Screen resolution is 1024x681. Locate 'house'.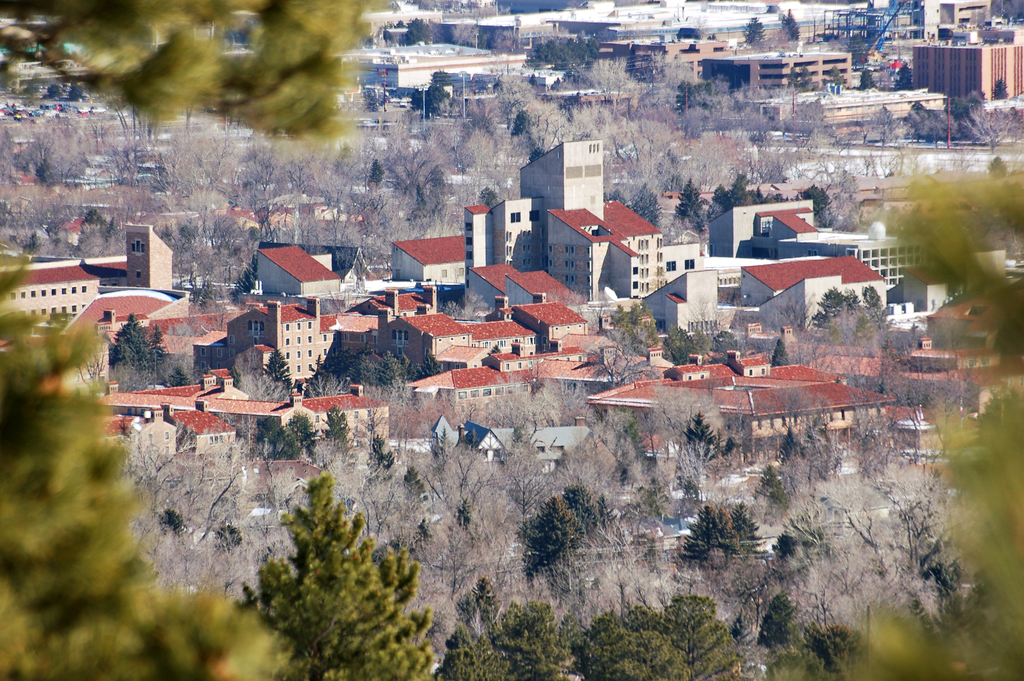
<box>265,388,390,454</box>.
